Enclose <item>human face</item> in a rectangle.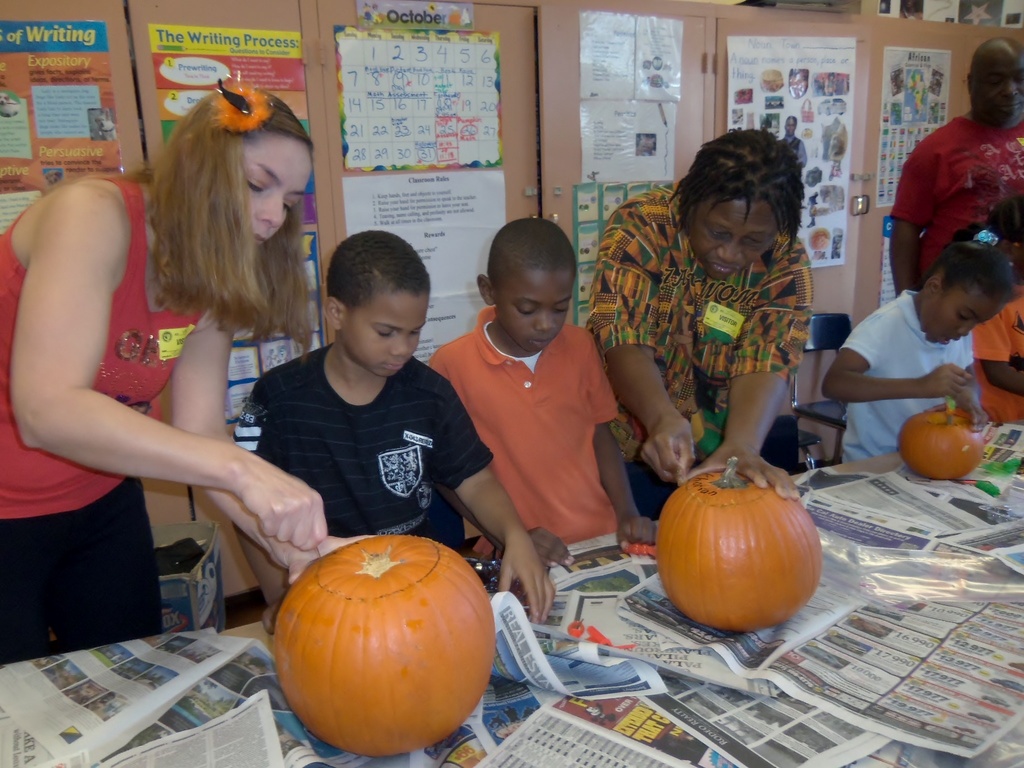
left=239, top=135, right=315, bottom=252.
